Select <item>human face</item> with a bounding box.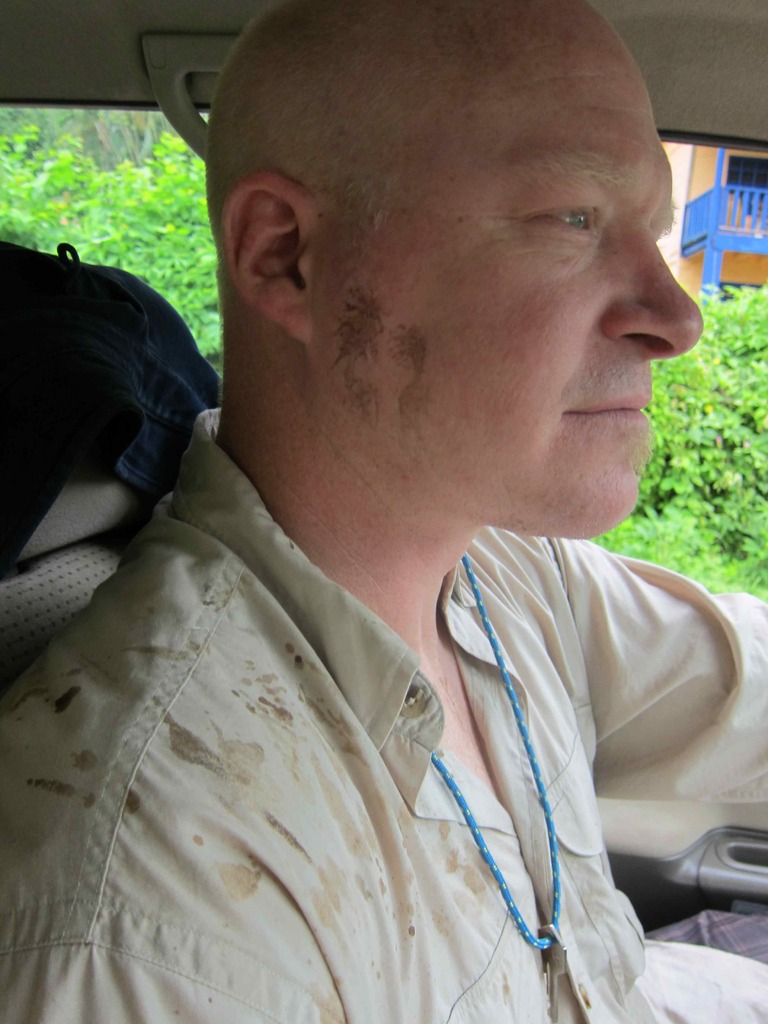
328/35/700/544.
